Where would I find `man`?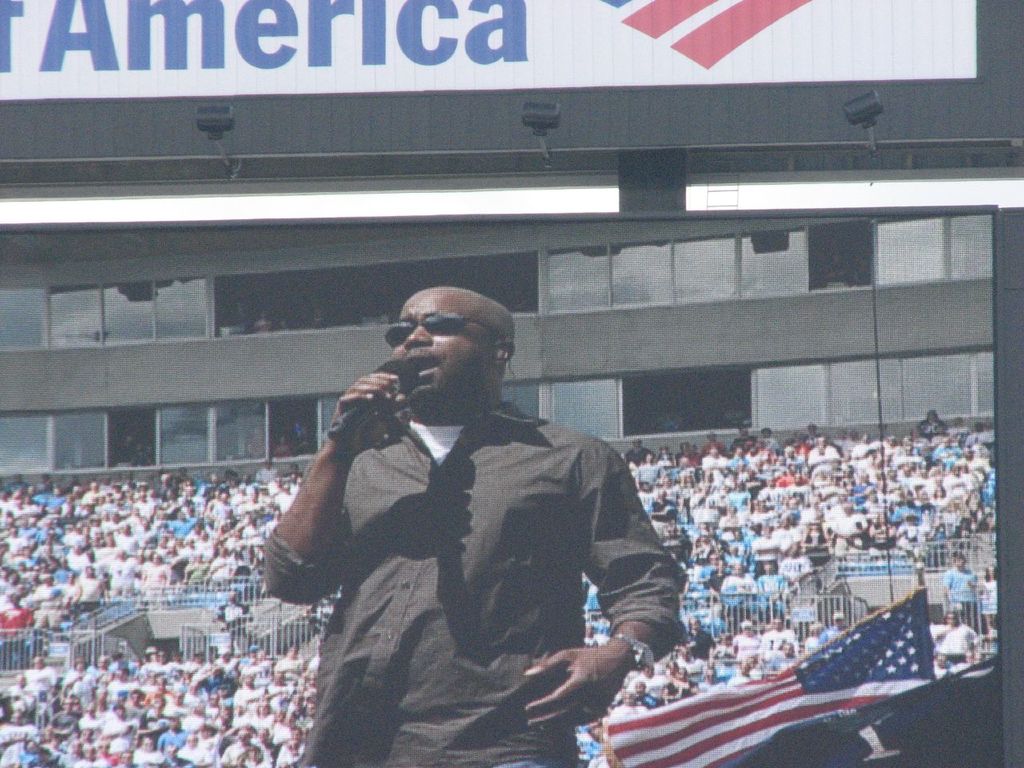
At crop(934, 606, 977, 646).
